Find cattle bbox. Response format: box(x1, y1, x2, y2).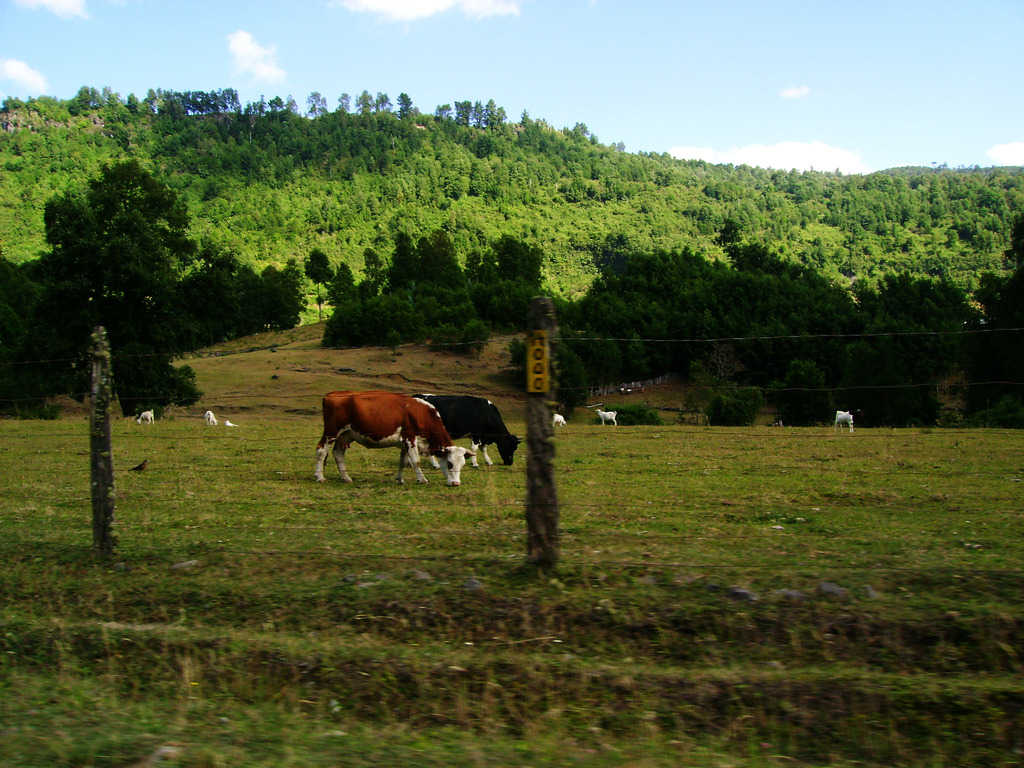
box(136, 407, 154, 423).
